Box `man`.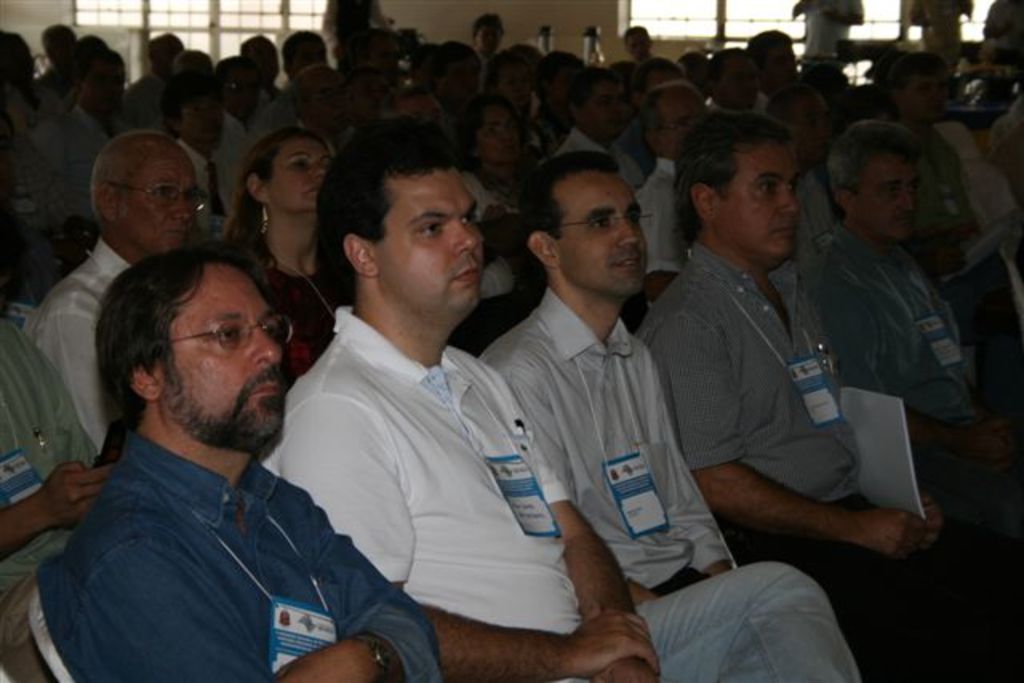
{"x1": 794, "y1": 0, "x2": 864, "y2": 66}.
